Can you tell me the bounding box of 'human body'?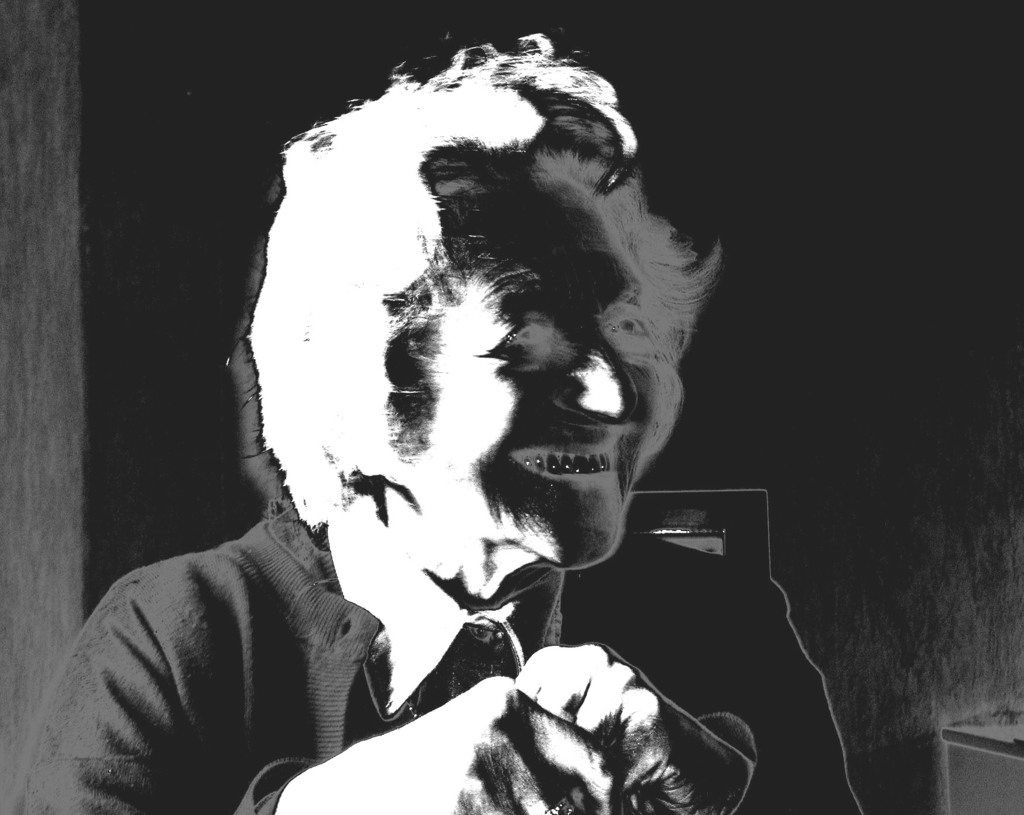
l=8, t=42, r=768, b=814.
